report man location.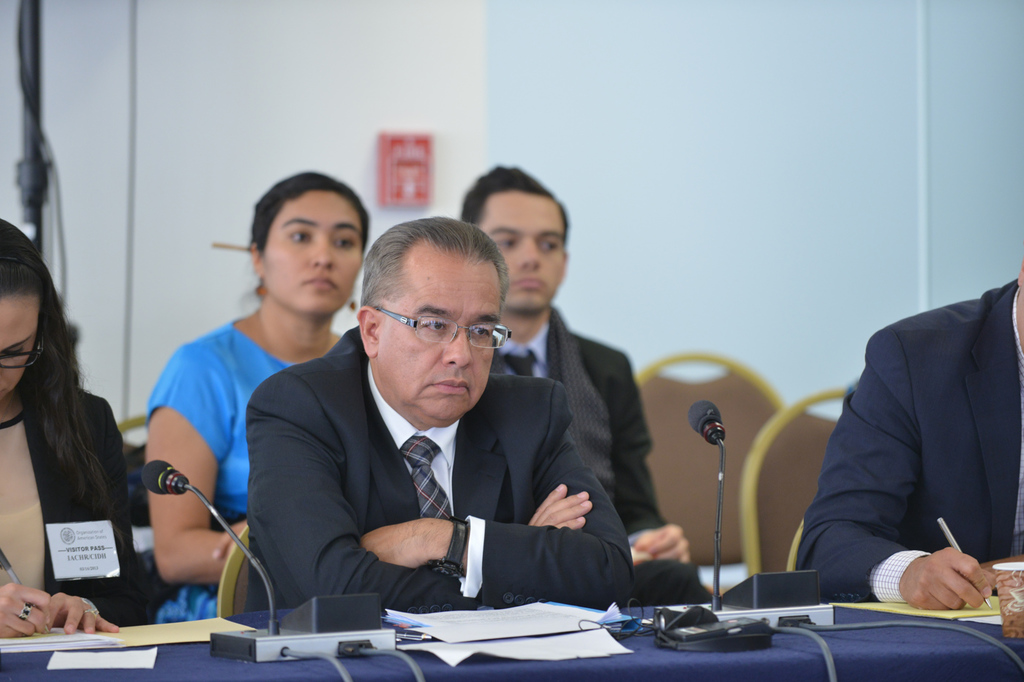
Report: 460,158,715,602.
